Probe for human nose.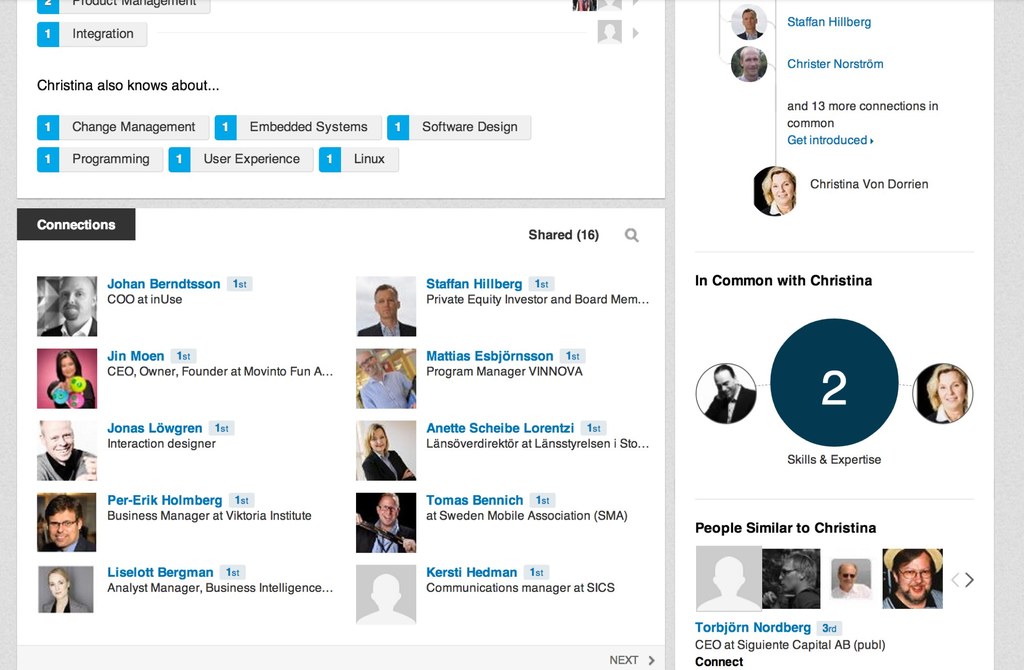
Probe result: [left=749, top=19, right=750, bottom=23].
